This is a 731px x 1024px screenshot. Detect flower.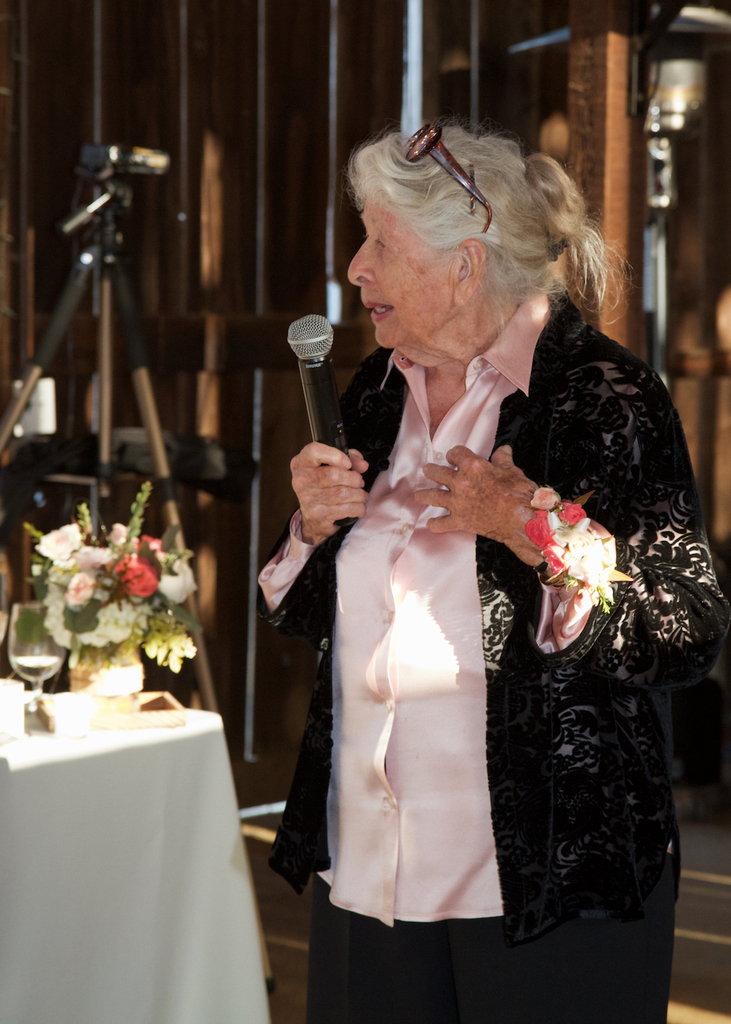
crop(539, 503, 623, 617).
